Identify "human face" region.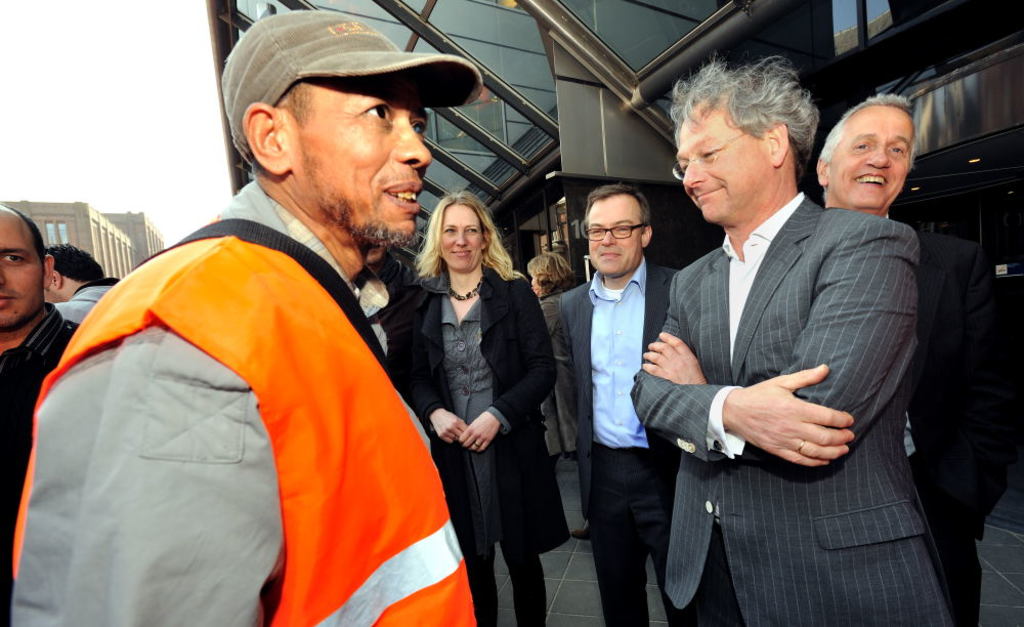
Region: BBox(586, 202, 642, 277).
